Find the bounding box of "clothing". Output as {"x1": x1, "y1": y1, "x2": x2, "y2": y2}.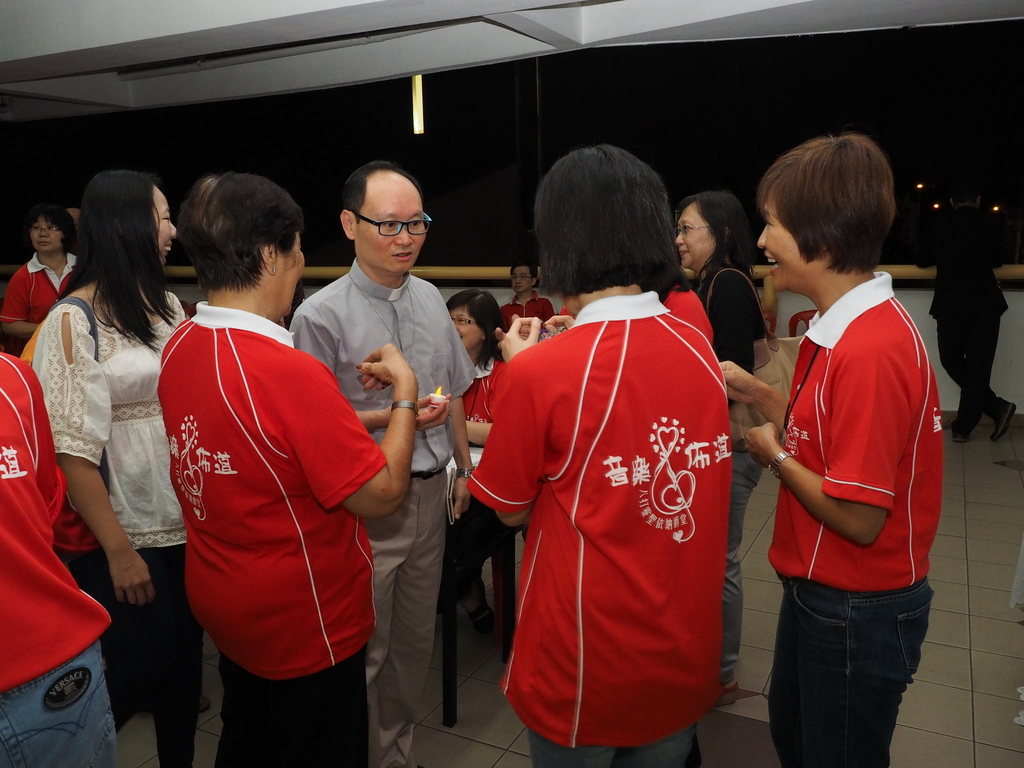
{"x1": 289, "y1": 263, "x2": 477, "y2": 767}.
